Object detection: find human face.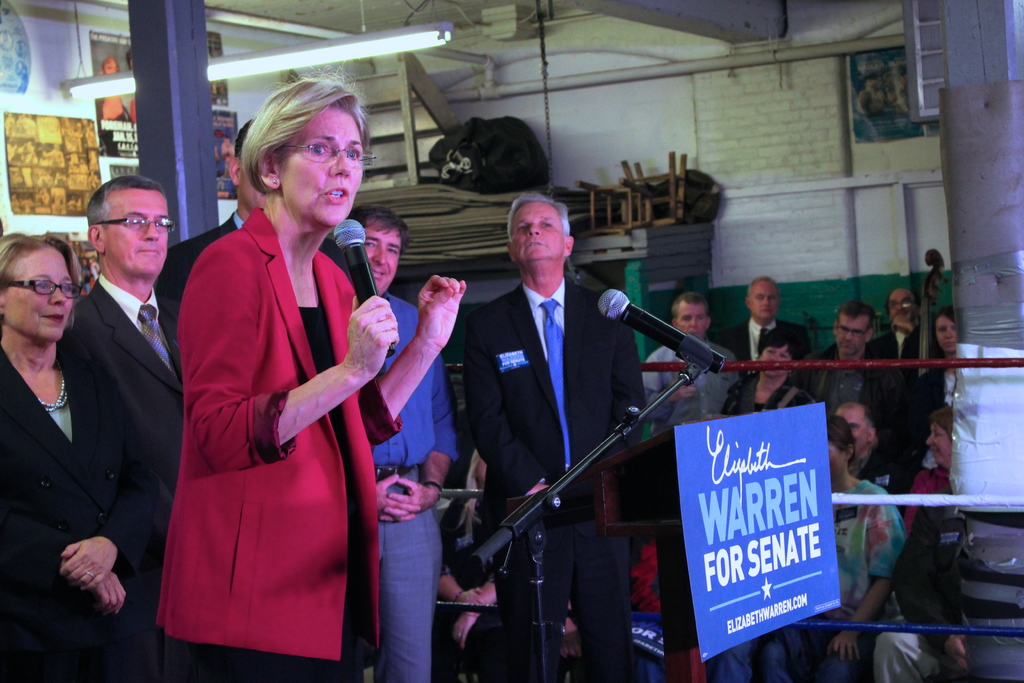
(832, 441, 843, 482).
